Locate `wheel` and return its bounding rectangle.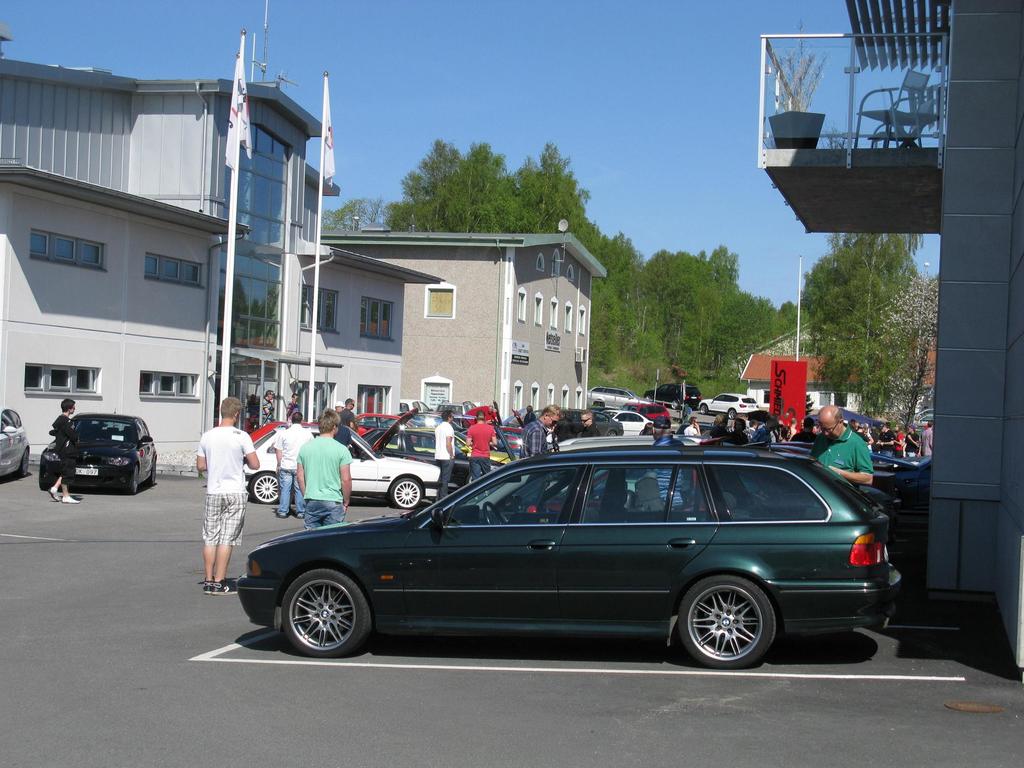
rect(148, 461, 157, 485).
